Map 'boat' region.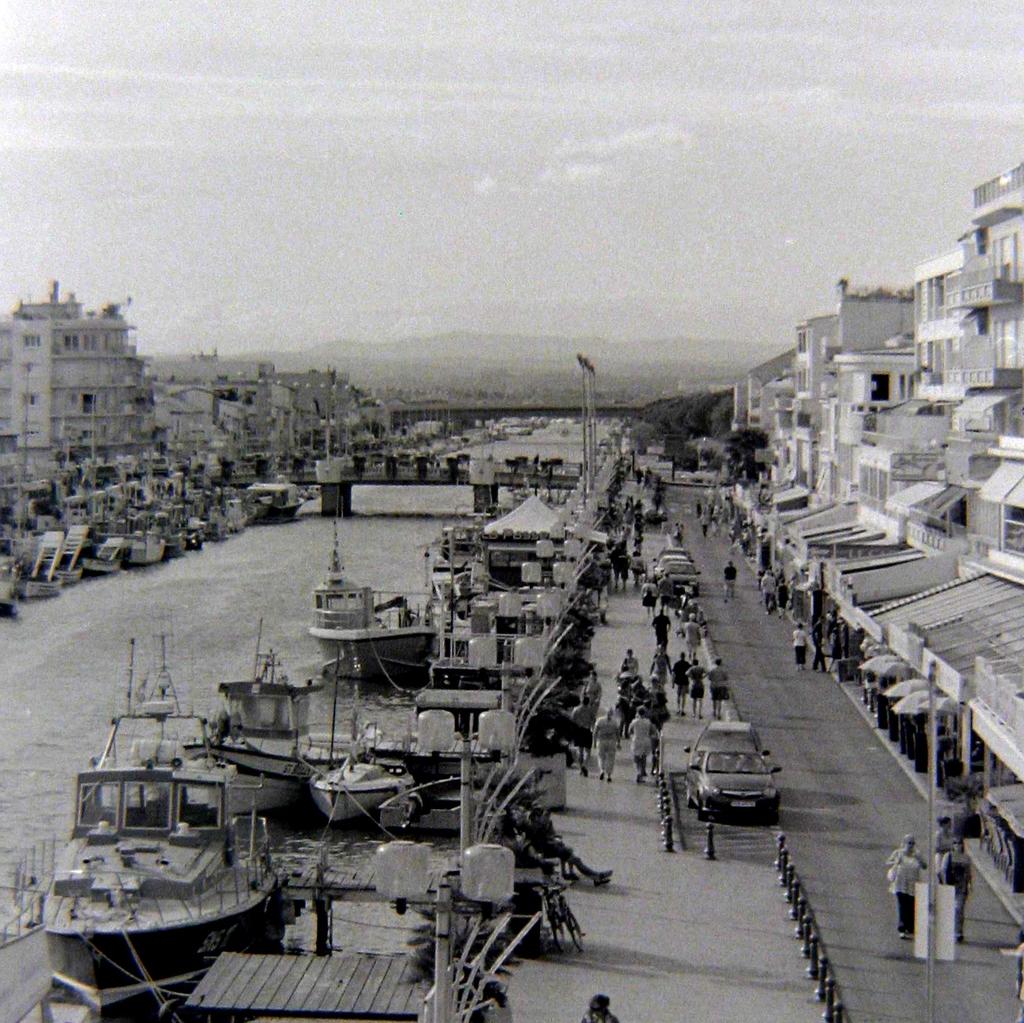
Mapped to pyautogui.locateOnScreen(149, 631, 333, 799).
